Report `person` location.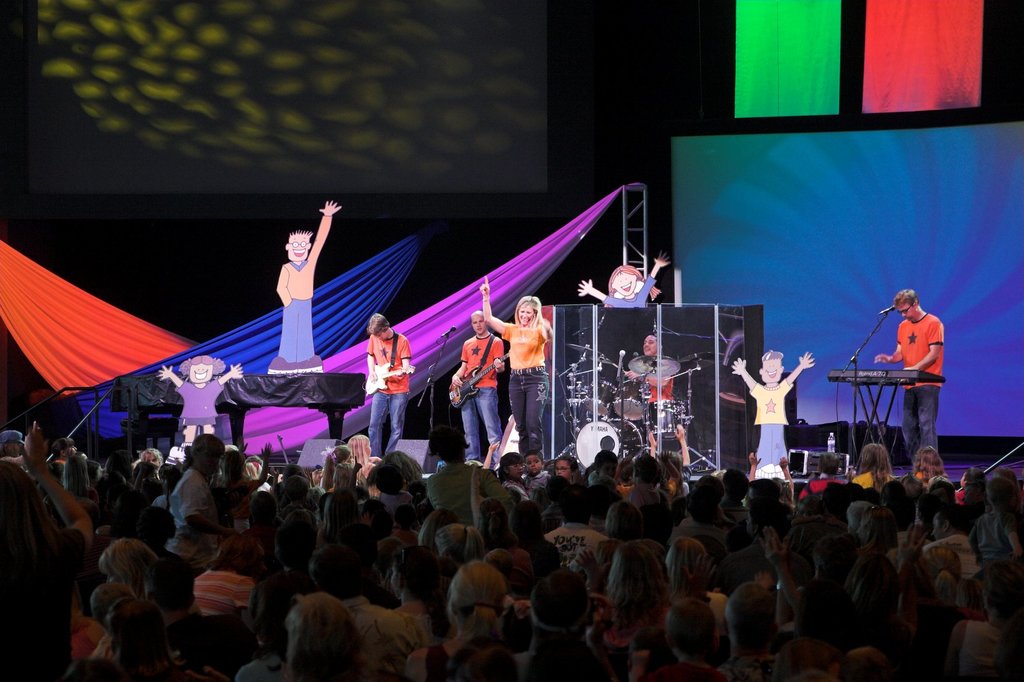
Report: {"left": 360, "top": 310, "right": 419, "bottom": 461}.
